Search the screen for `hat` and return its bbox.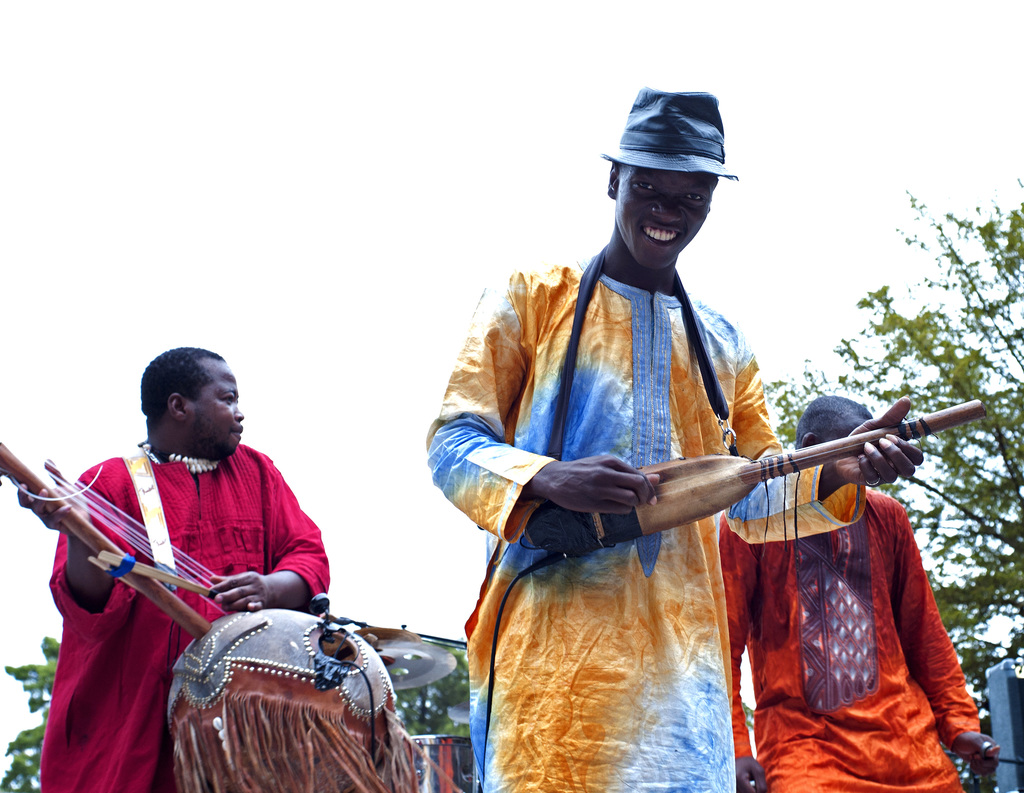
Found: select_region(600, 88, 736, 177).
